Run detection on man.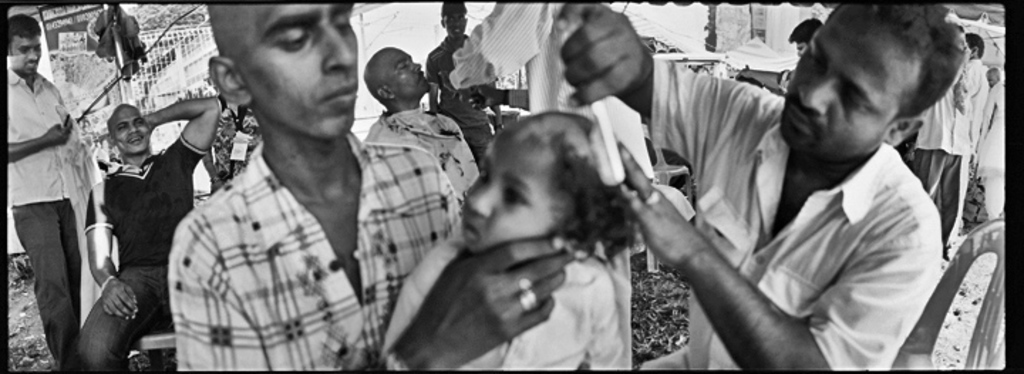
Result: [6, 14, 97, 368].
